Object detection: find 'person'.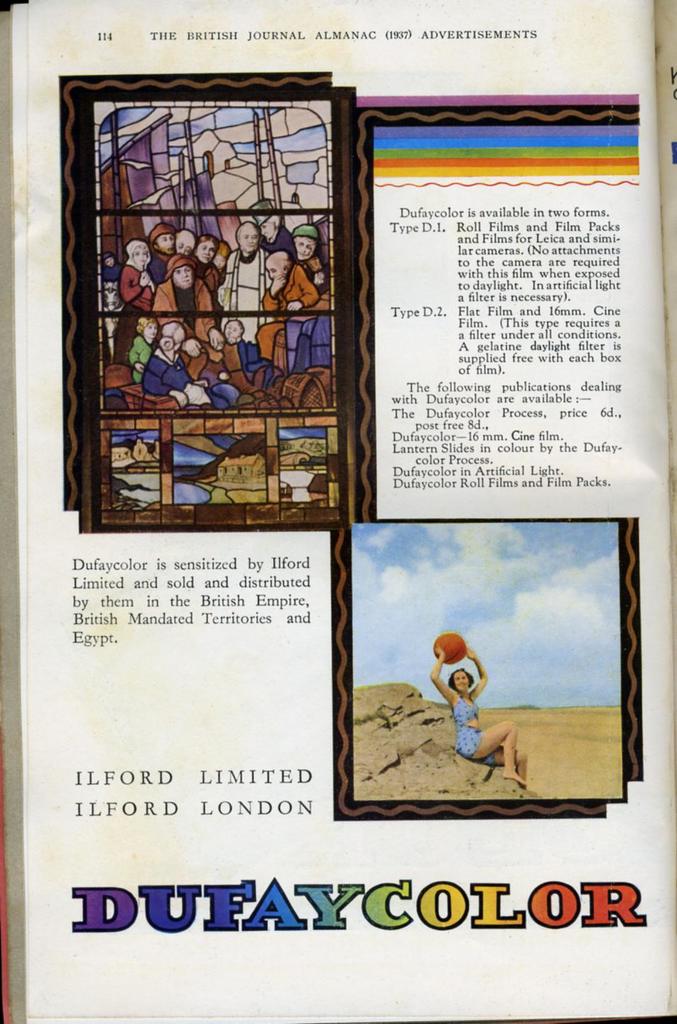
x1=135 y1=338 x2=232 y2=402.
